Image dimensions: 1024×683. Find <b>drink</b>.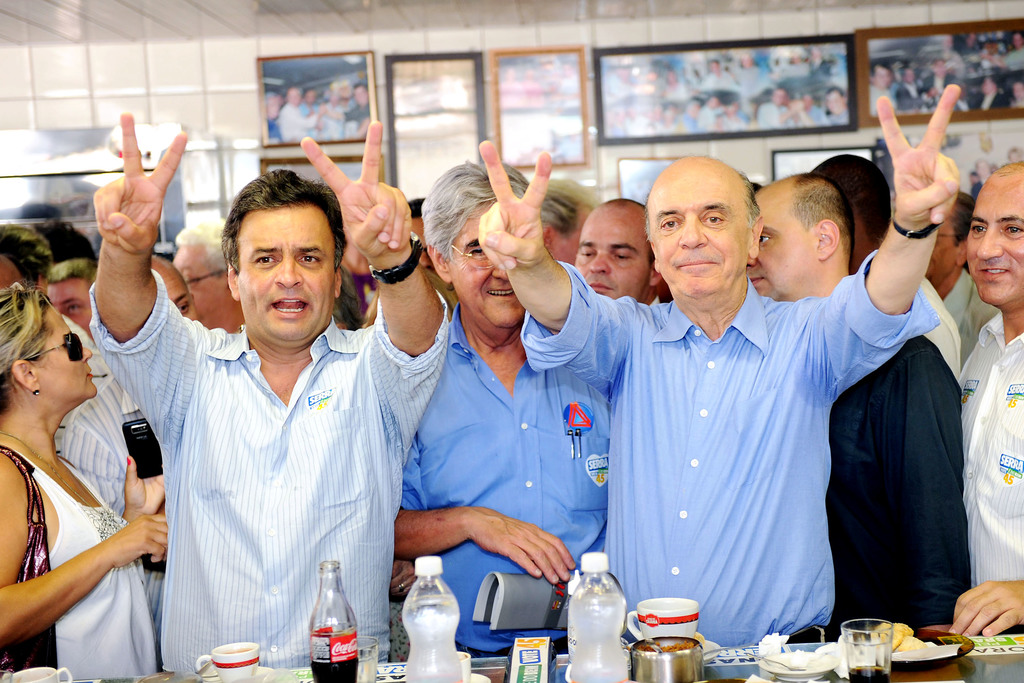
l=216, t=645, r=252, b=659.
